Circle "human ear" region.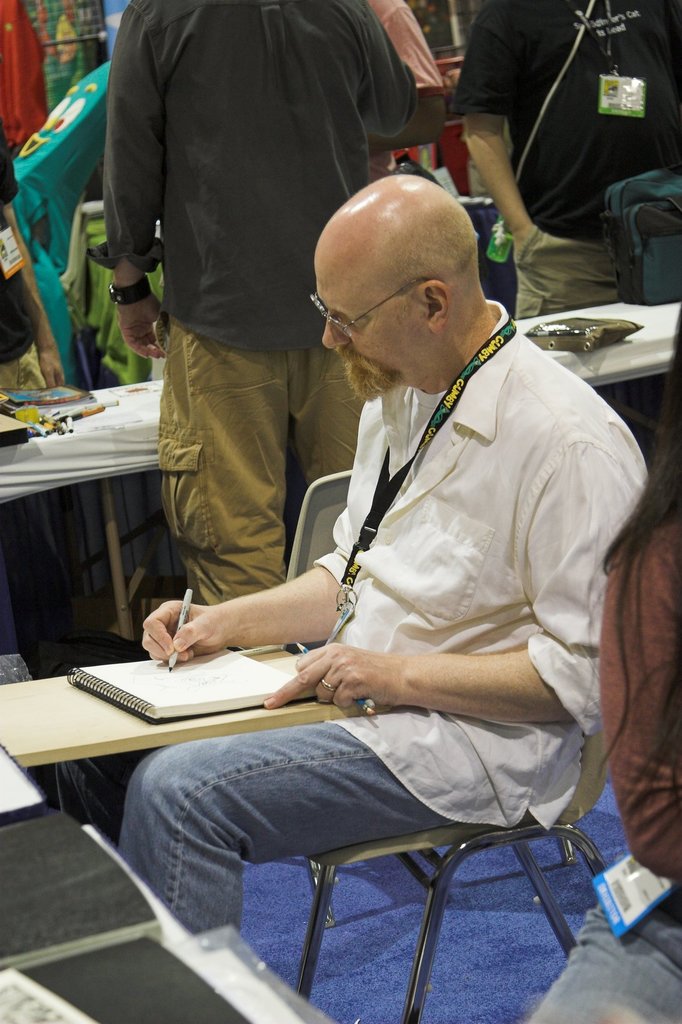
Region: crop(417, 277, 452, 333).
